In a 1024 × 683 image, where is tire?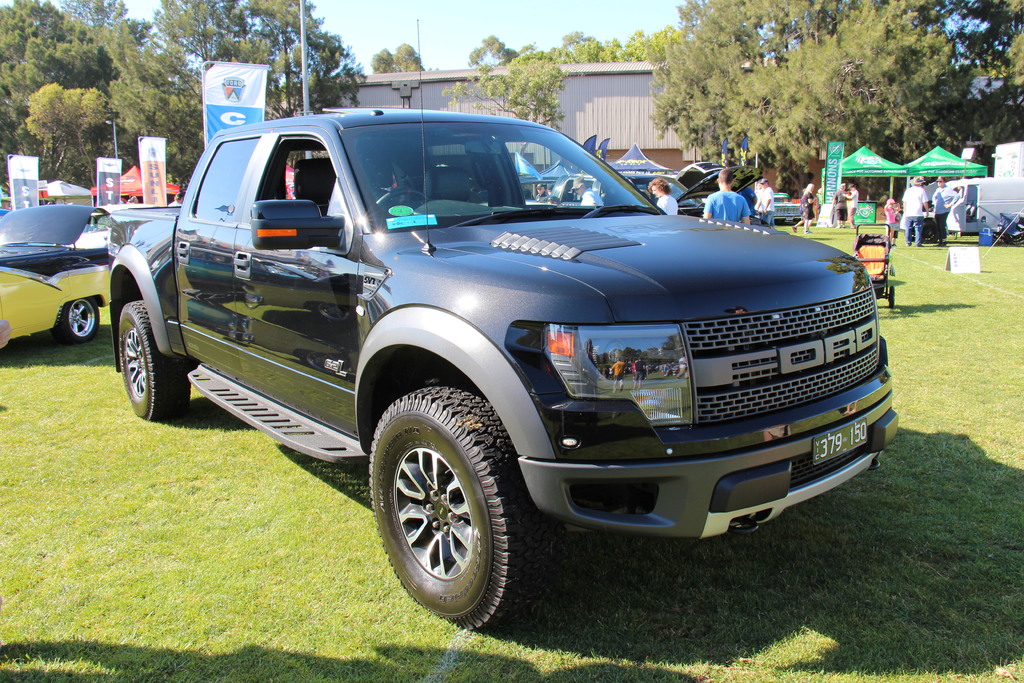
bbox(889, 286, 895, 308).
